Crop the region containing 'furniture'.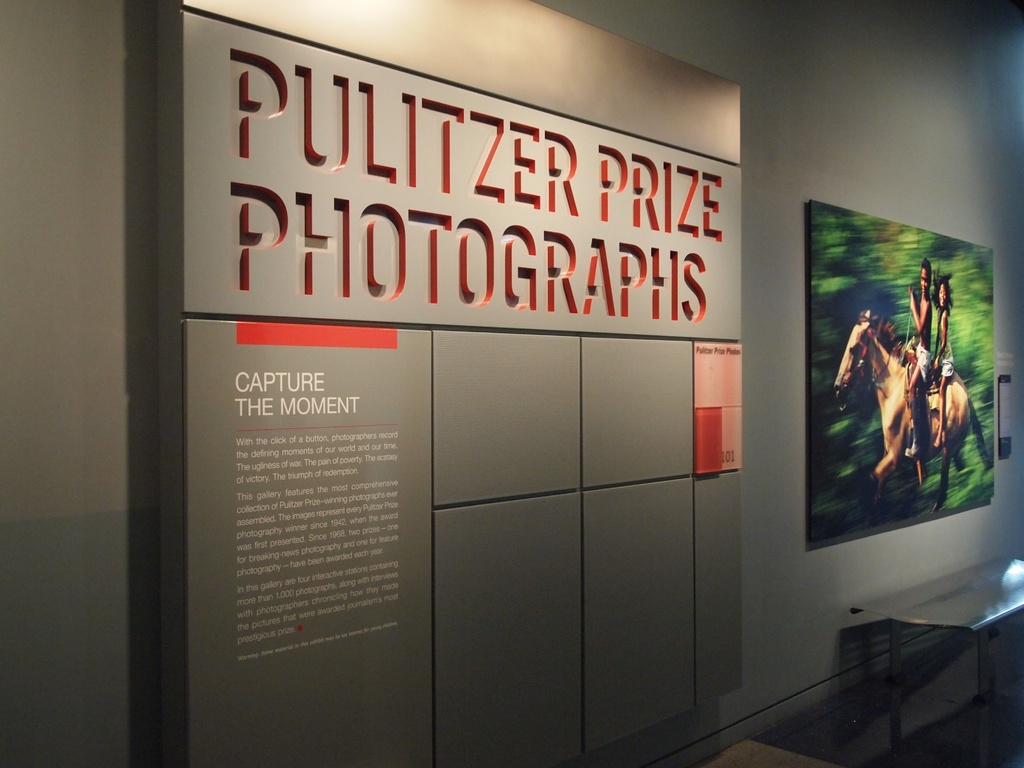
Crop region: (left=758, top=620, right=1001, bottom=767).
